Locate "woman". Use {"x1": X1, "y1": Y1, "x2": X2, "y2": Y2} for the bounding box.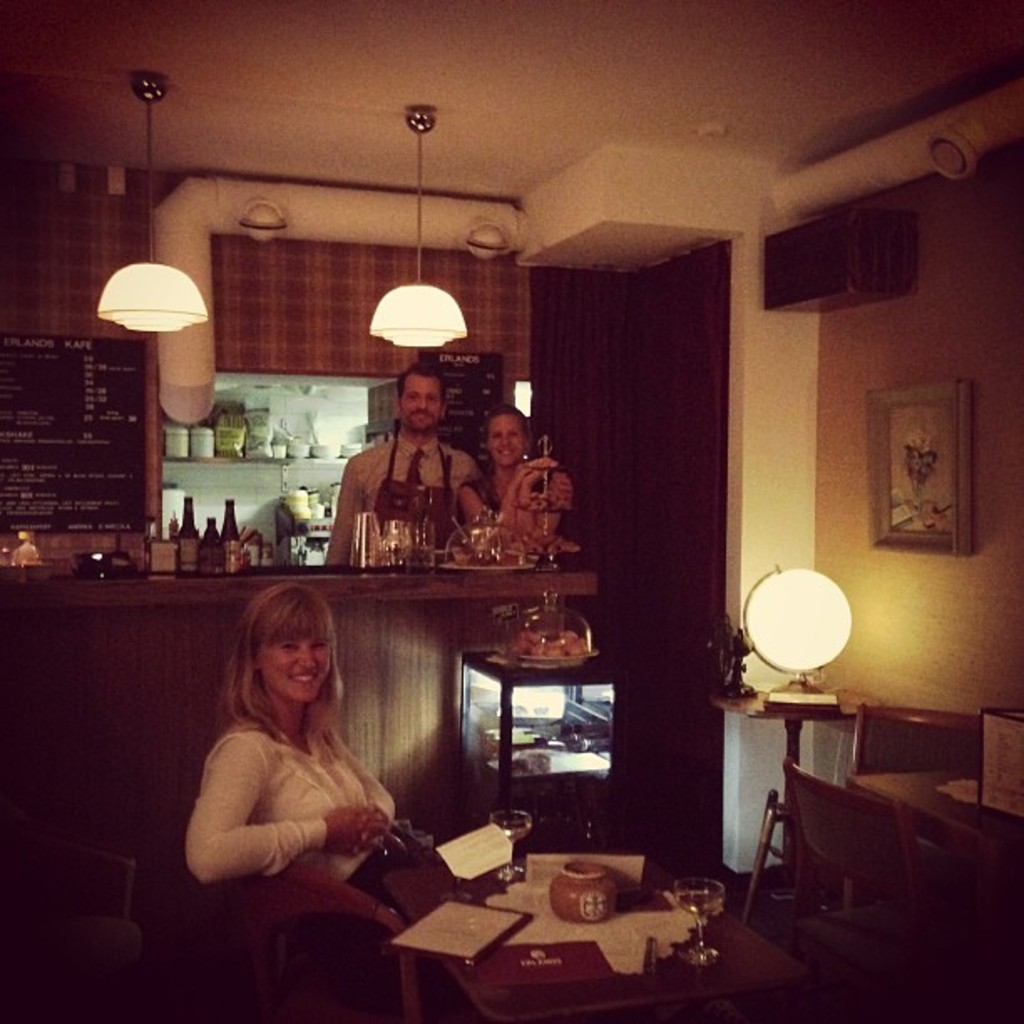
{"x1": 458, "y1": 403, "x2": 574, "y2": 556}.
